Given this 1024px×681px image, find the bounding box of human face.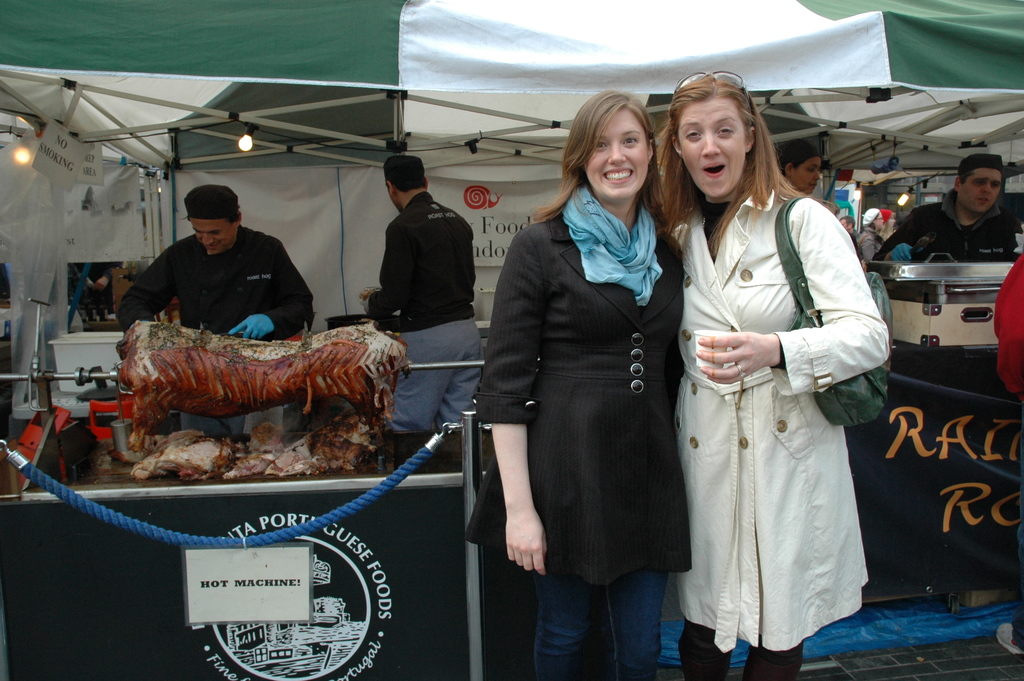
pyautogui.locateOnScreen(680, 96, 748, 202).
